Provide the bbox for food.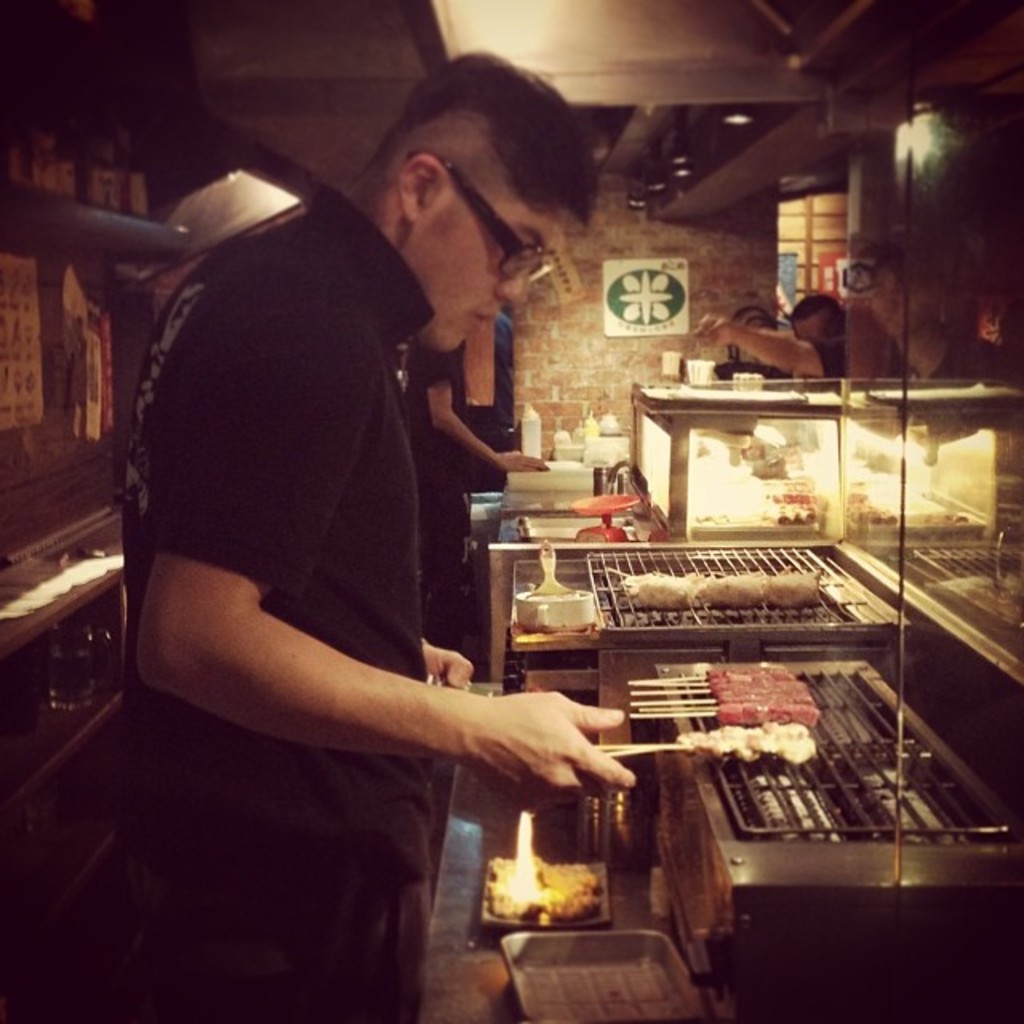
bbox=[765, 482, 822, 530].
